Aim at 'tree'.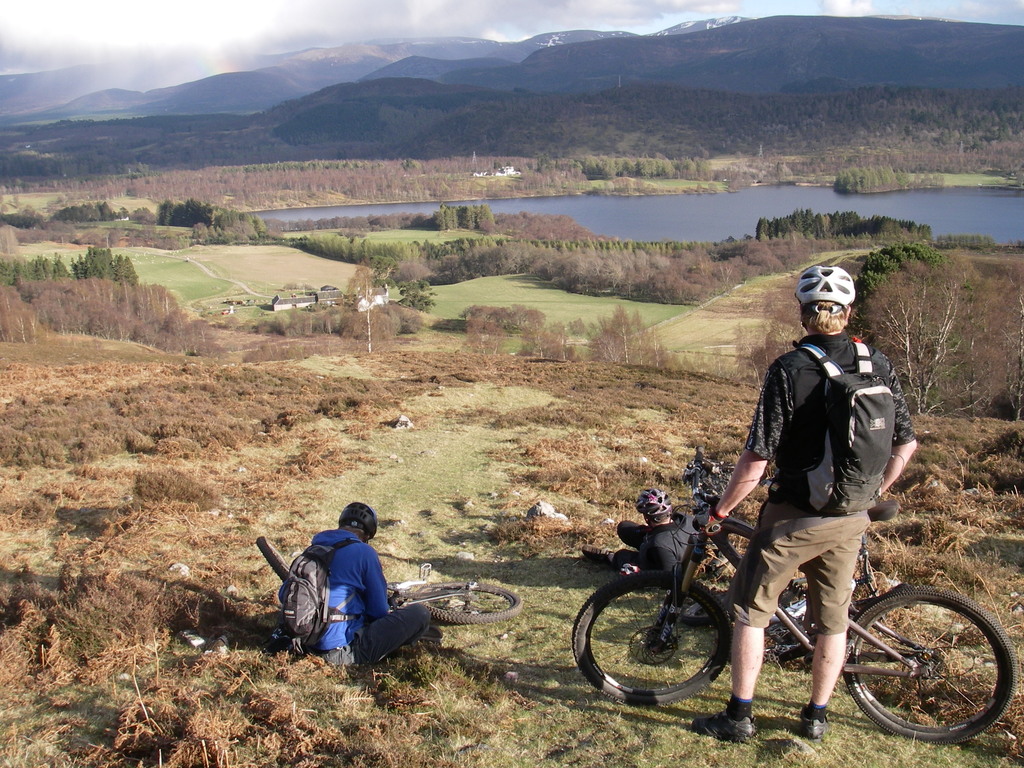
Aimed at x1=734 y1=316 x2=797 y2=383.
